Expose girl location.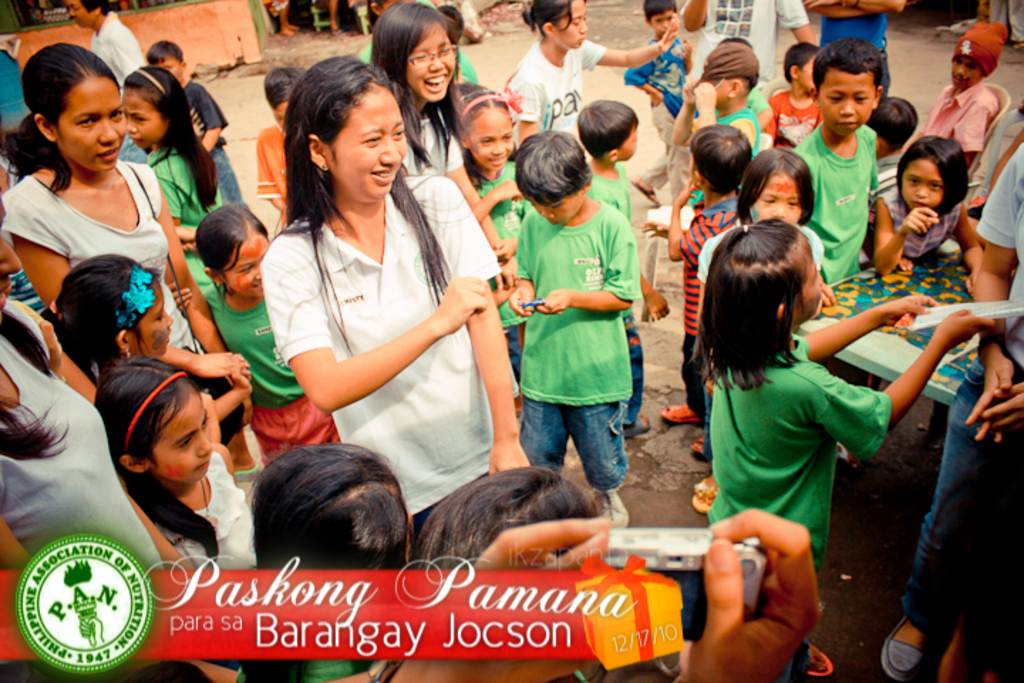
Exposed at [left=91, top=349, right=250, bottom=571].
